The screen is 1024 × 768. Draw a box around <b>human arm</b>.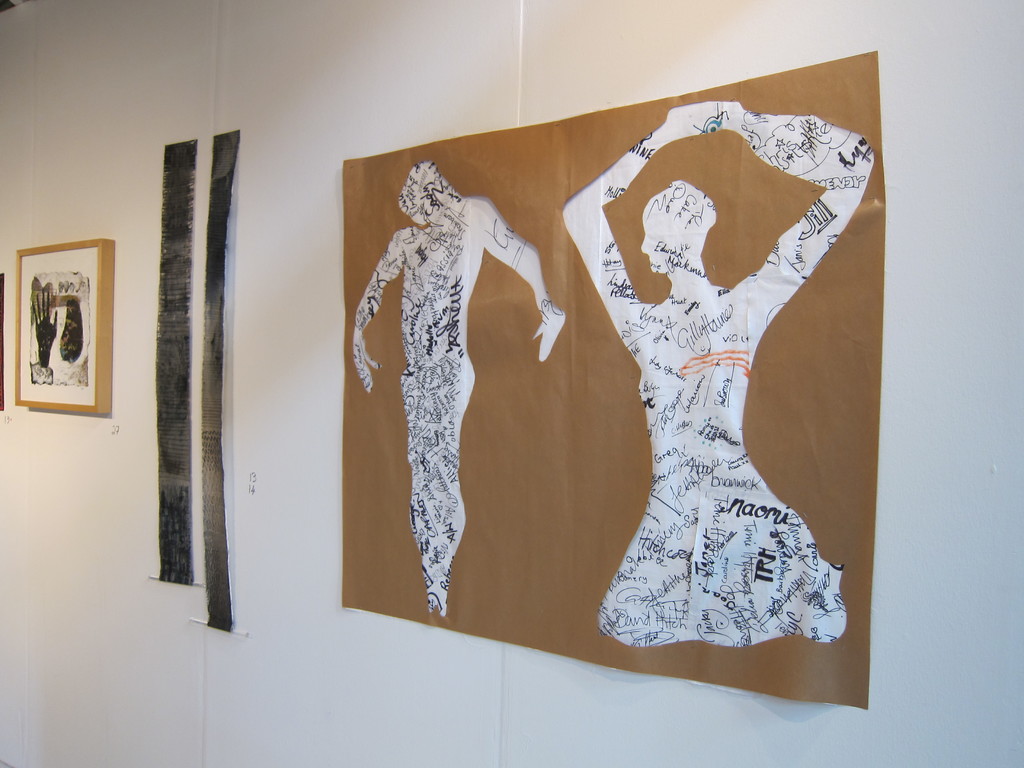
pyautogui.locateOnScreen(479, 195, 570, 357).
